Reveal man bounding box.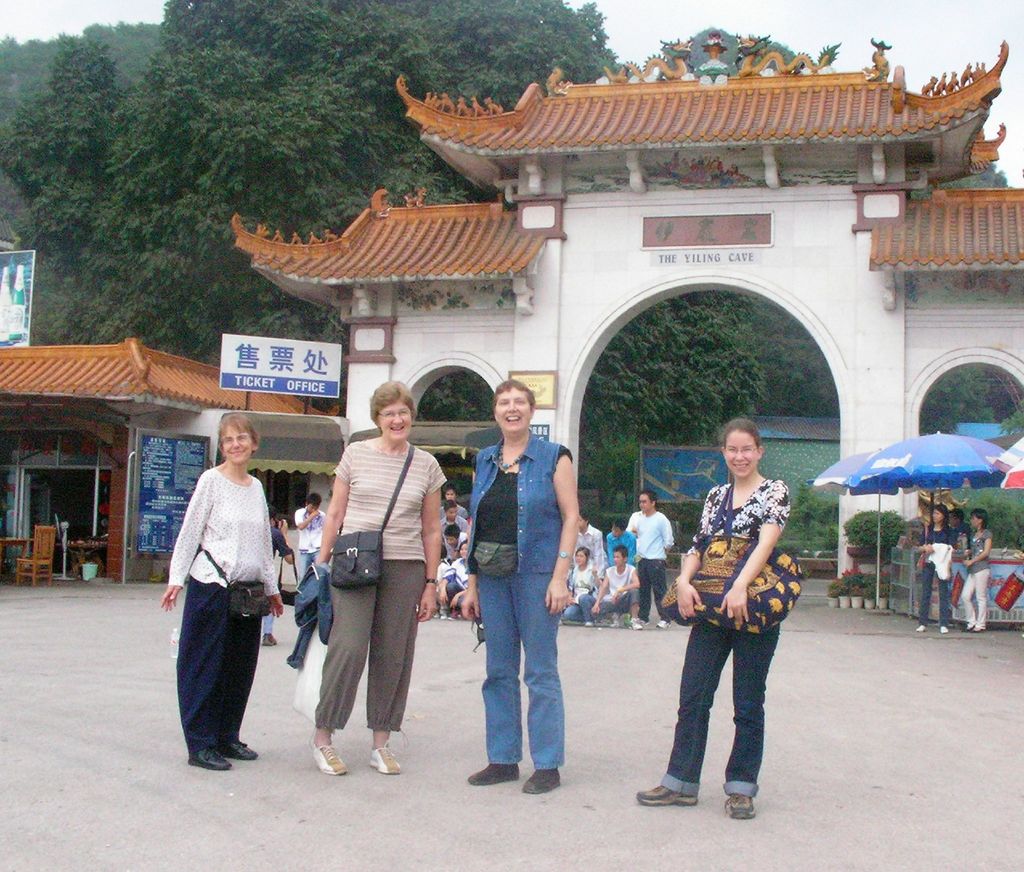
Revealed: [436, 482, 470, 522].
